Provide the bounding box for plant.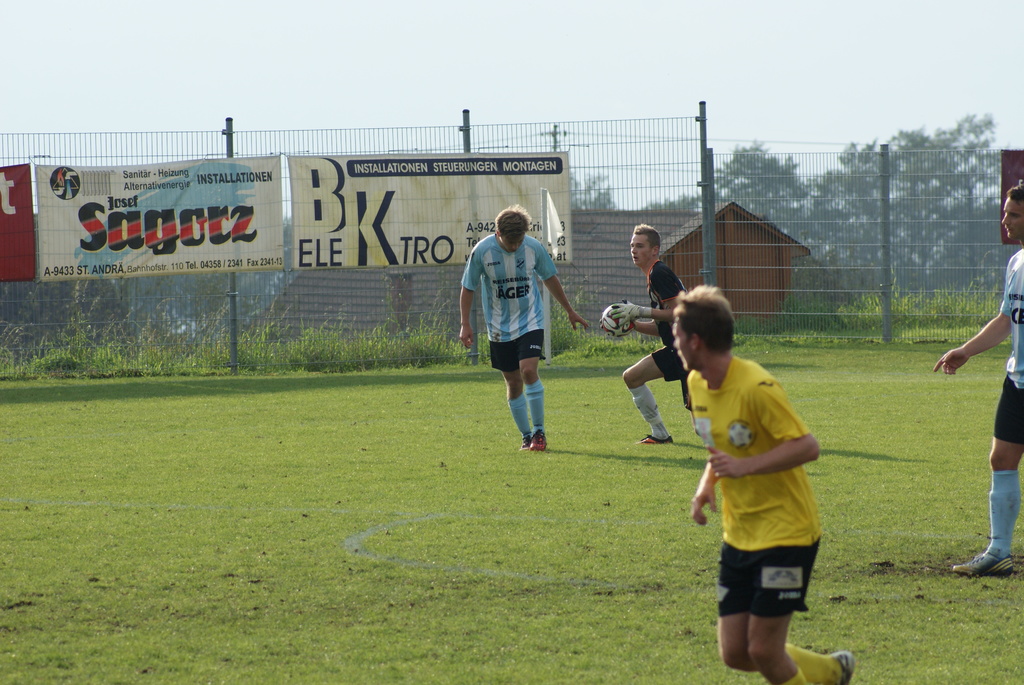
rect(732, 319, 780, 338).
